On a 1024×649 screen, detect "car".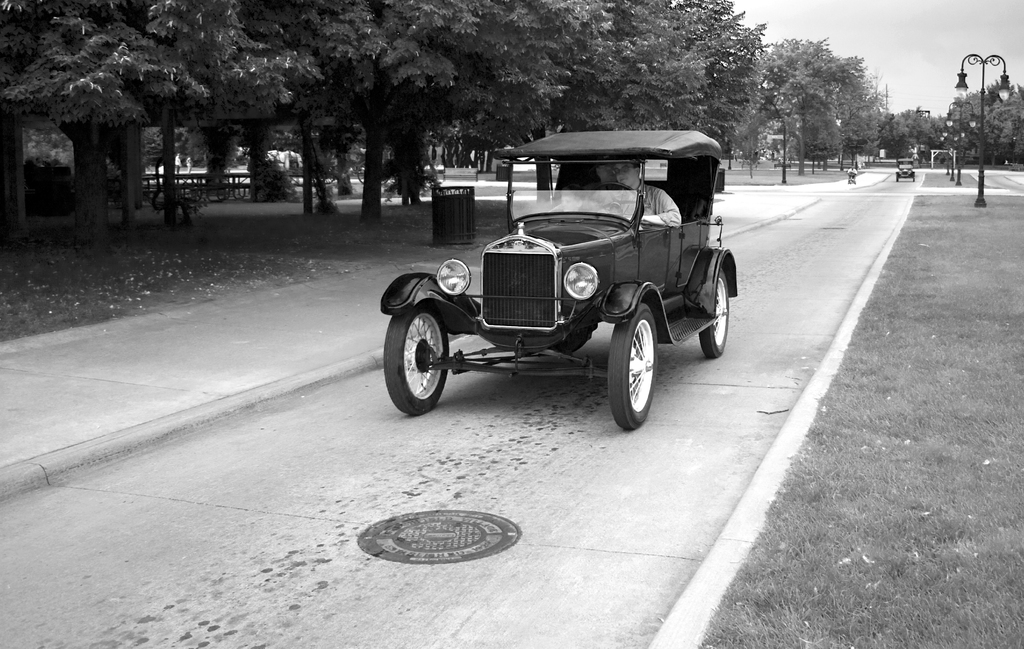
box(383, 126, 740, 432).
